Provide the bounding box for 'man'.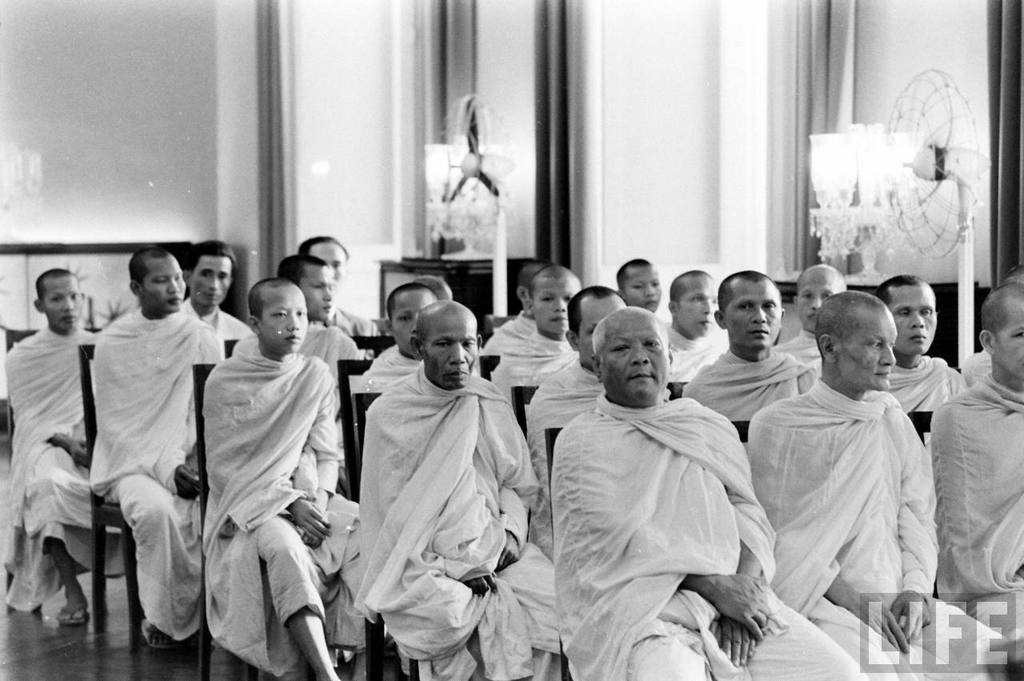
box(874, 277, 968, 458).
